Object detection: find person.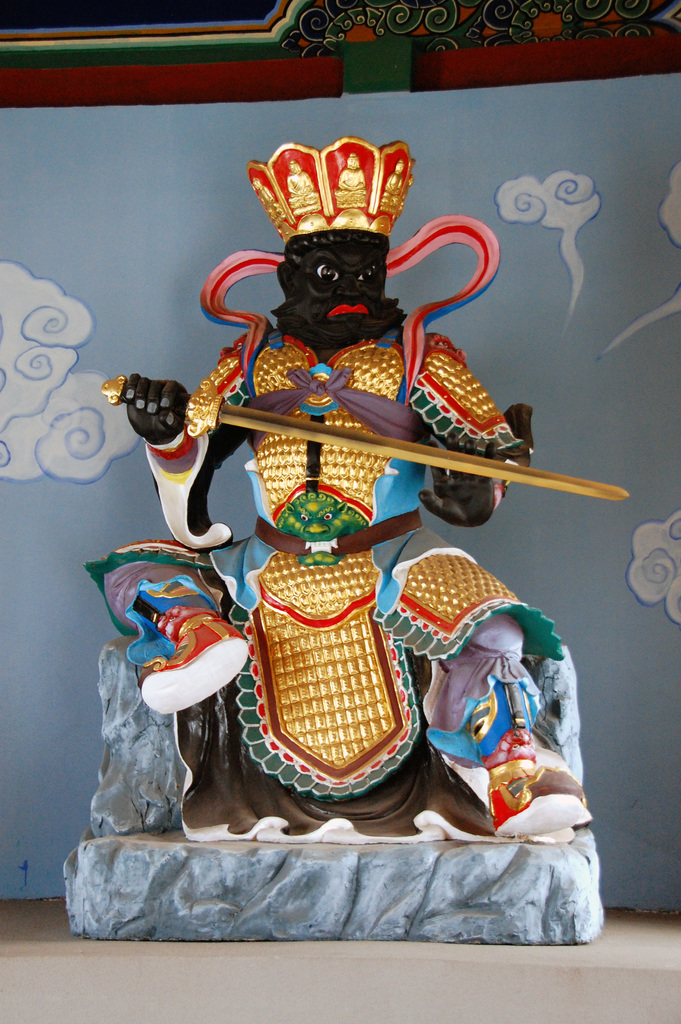
[left=97, top=140, right=548, bottom=934].
